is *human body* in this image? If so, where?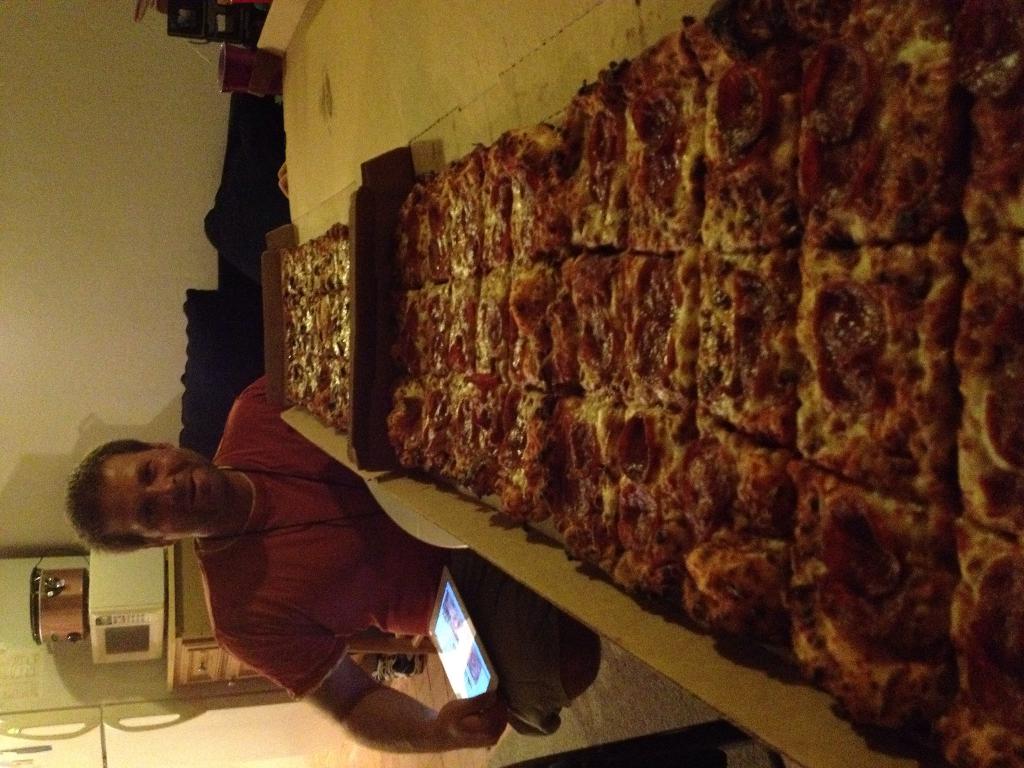
Yes, at (x1=65, y1=377, x2=598, y2=750).
